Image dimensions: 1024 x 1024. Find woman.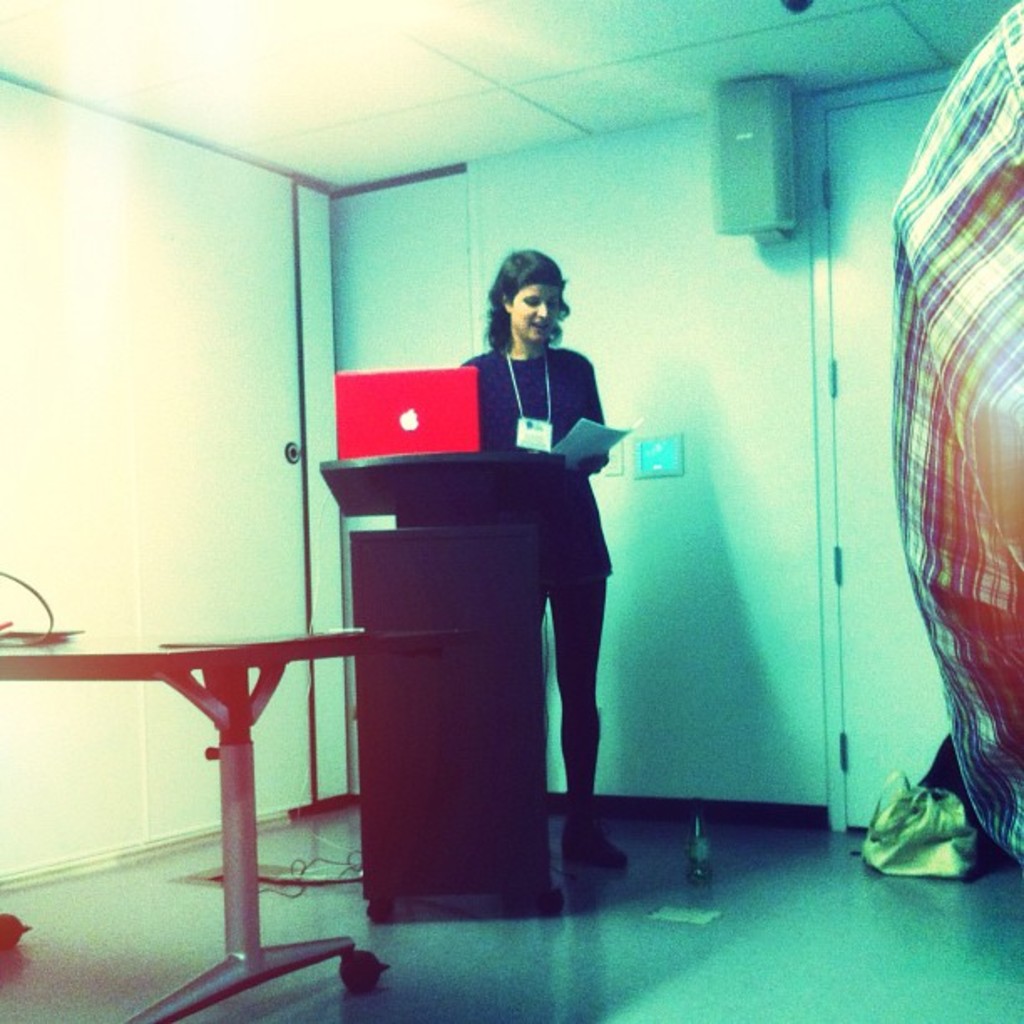
{"left": 442, "top": 251, "right": 631, "bottom": 838}.
